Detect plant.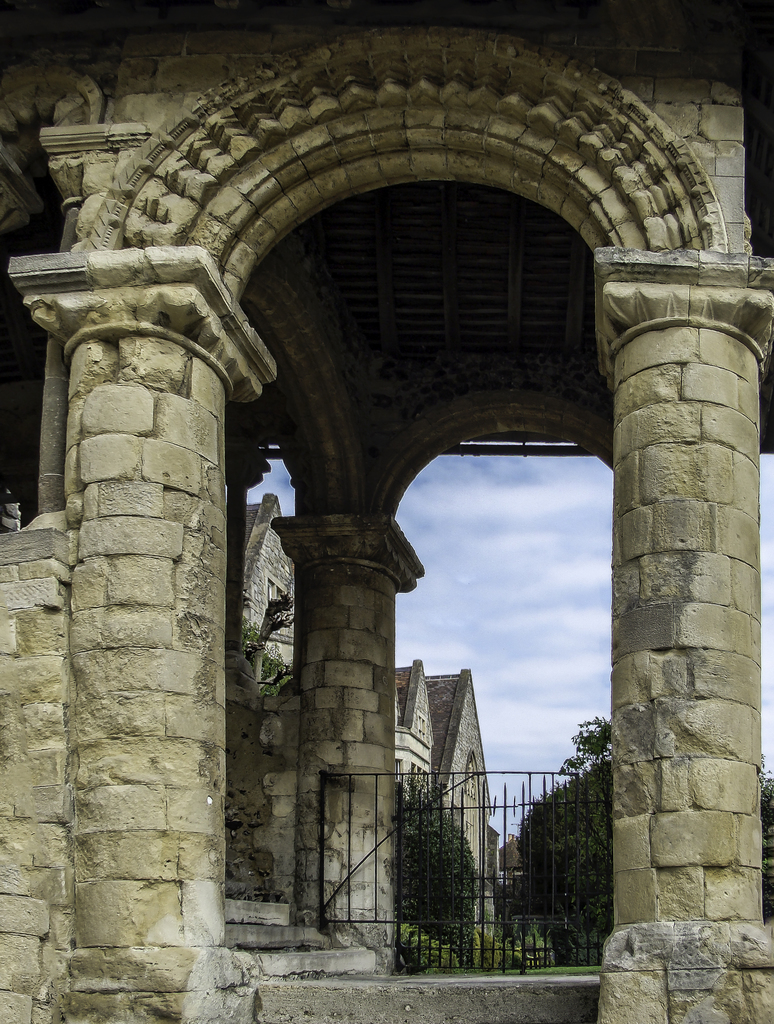
Detected at l=397, t=930, r=447, b=970.
